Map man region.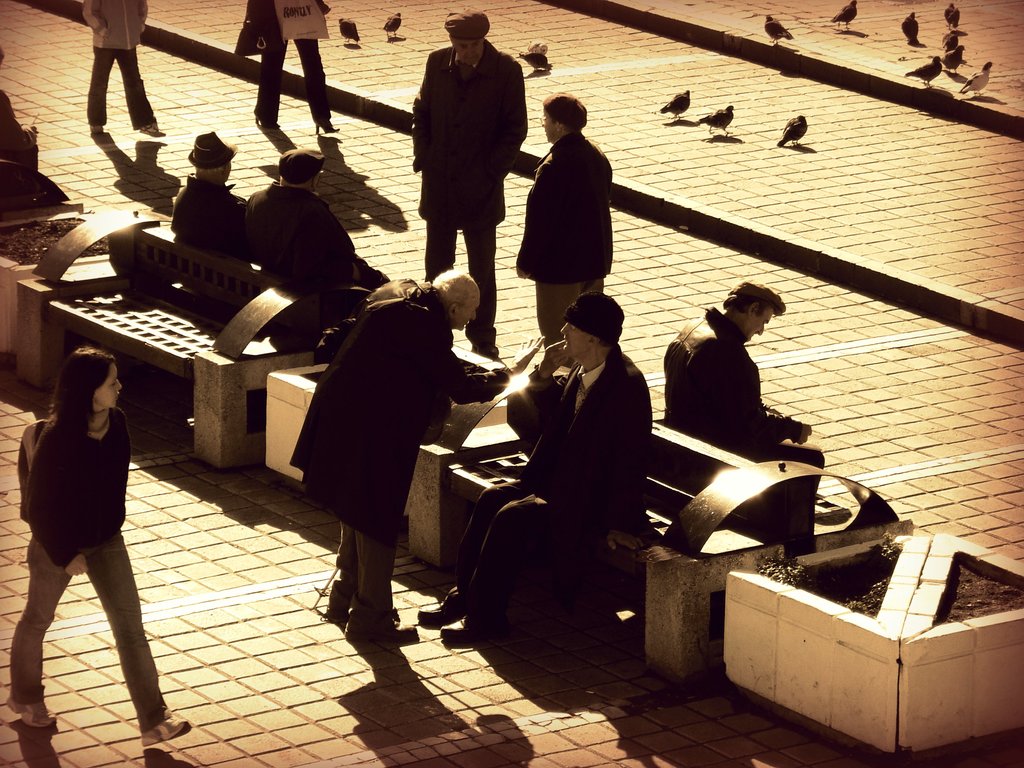
Mapped to [413, 8, 527, 358].
